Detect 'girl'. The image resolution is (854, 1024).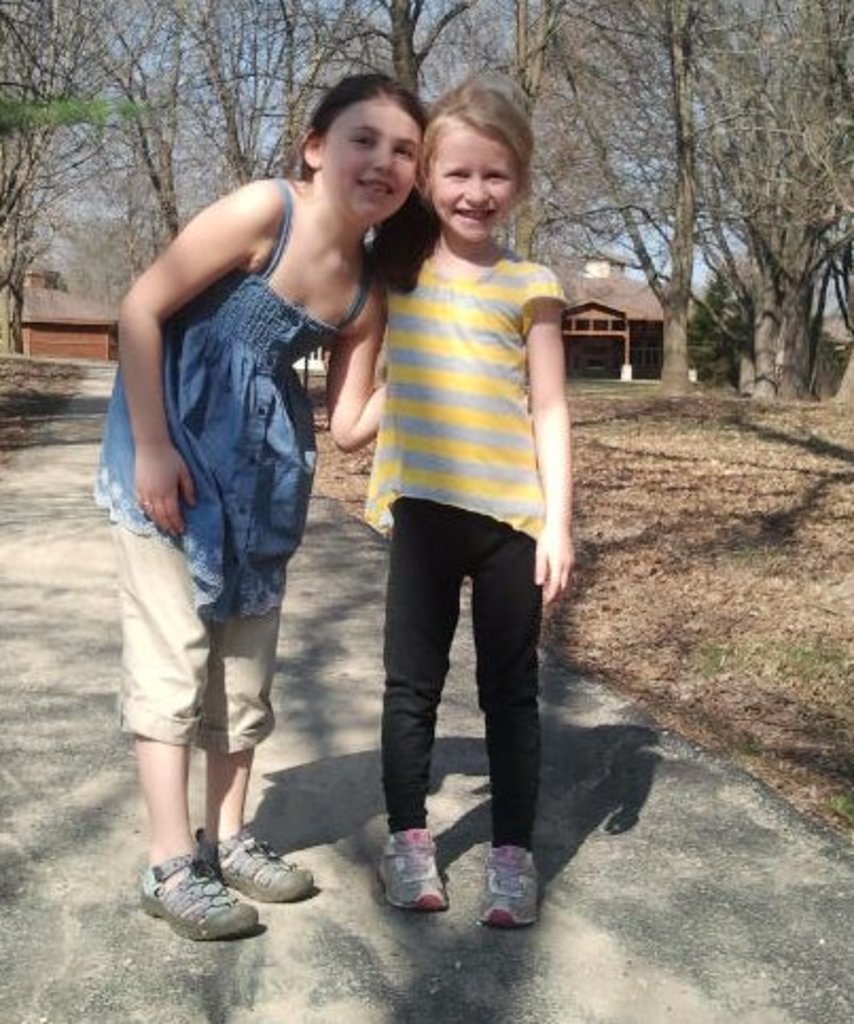
(364,66,579,929).
